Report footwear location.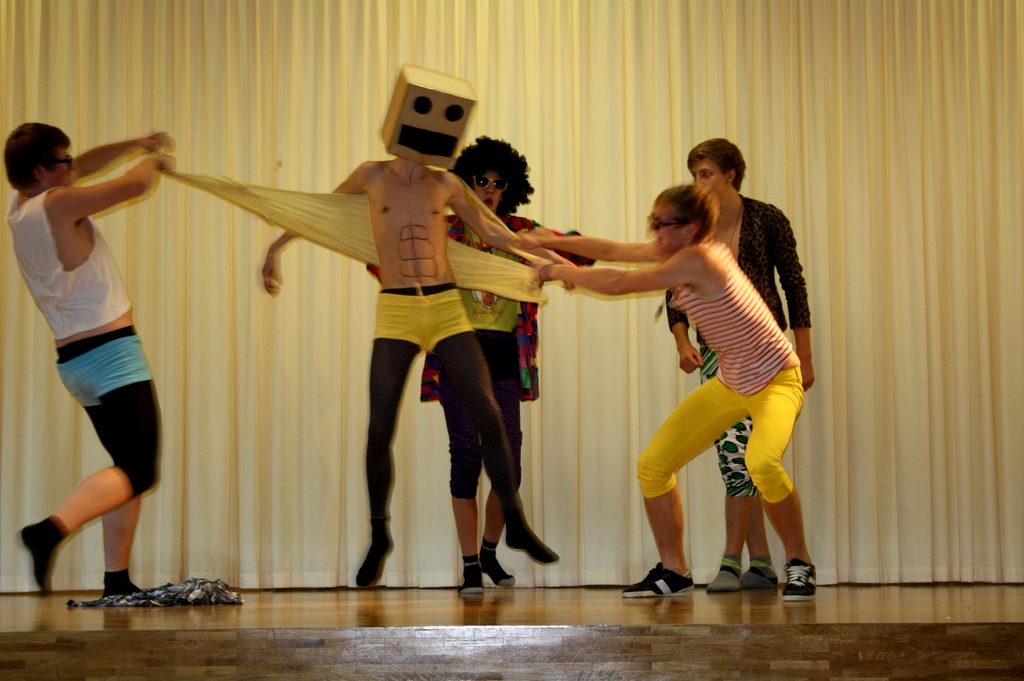
Report: bbox=[622, 563, 694, 597].
